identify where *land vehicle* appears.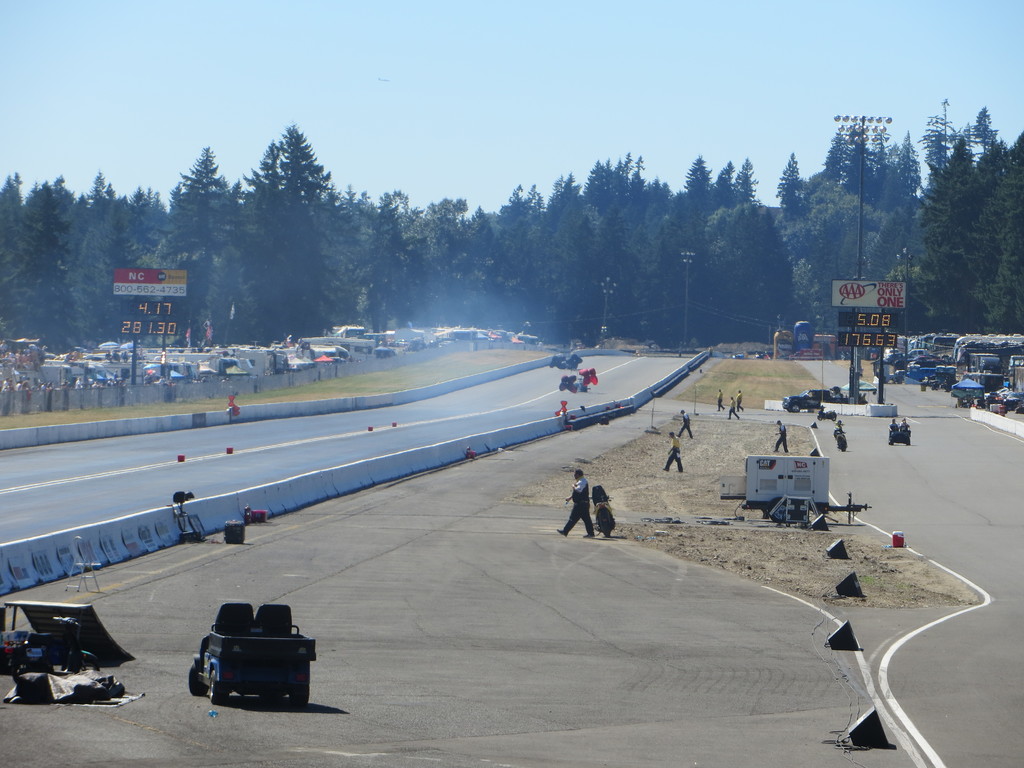
Appears at (x1=178, y1=594, x2=326, y2=717).
